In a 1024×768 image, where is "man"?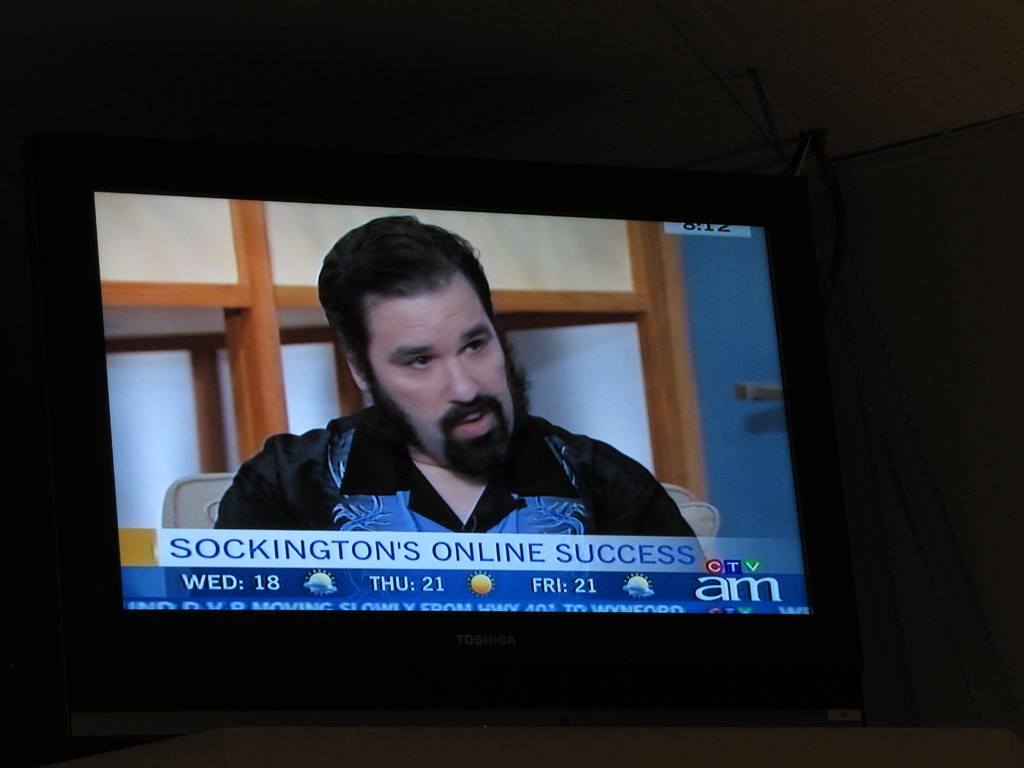
[191,264,696,602].
